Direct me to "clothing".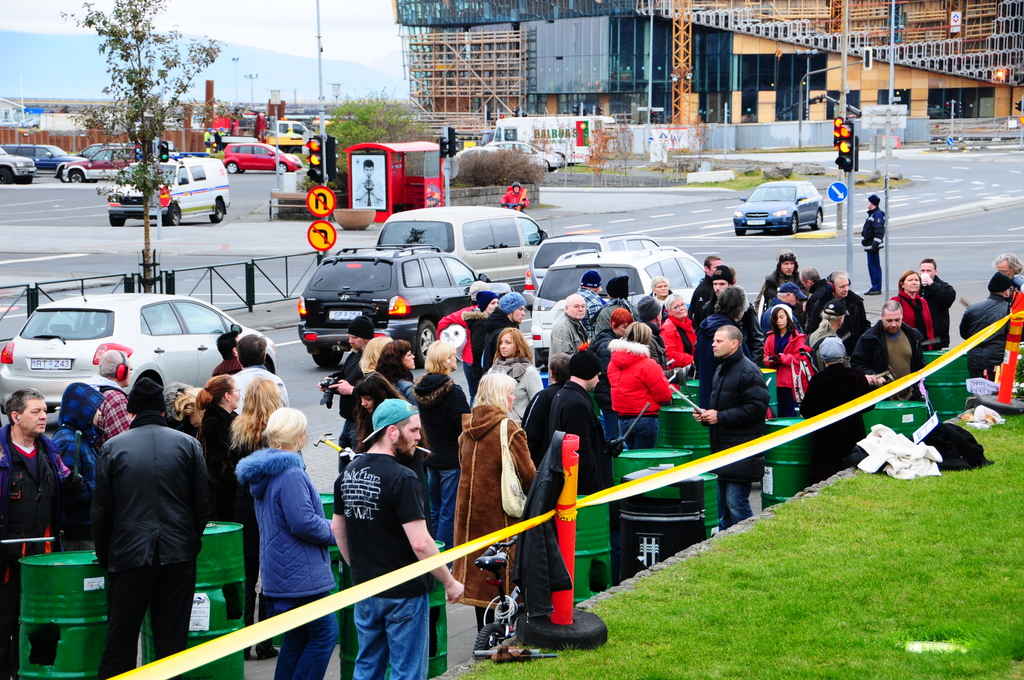
Direction: Rect(204, 397, 255, 602).
